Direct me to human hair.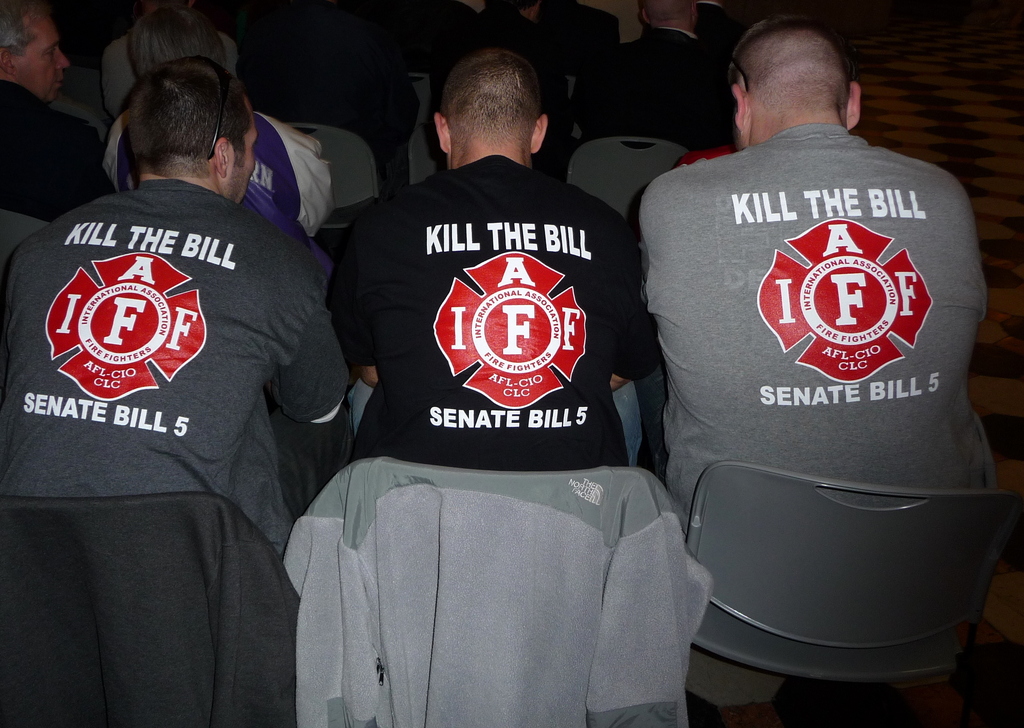
Direction: detection(0, 0, 38, 56).
